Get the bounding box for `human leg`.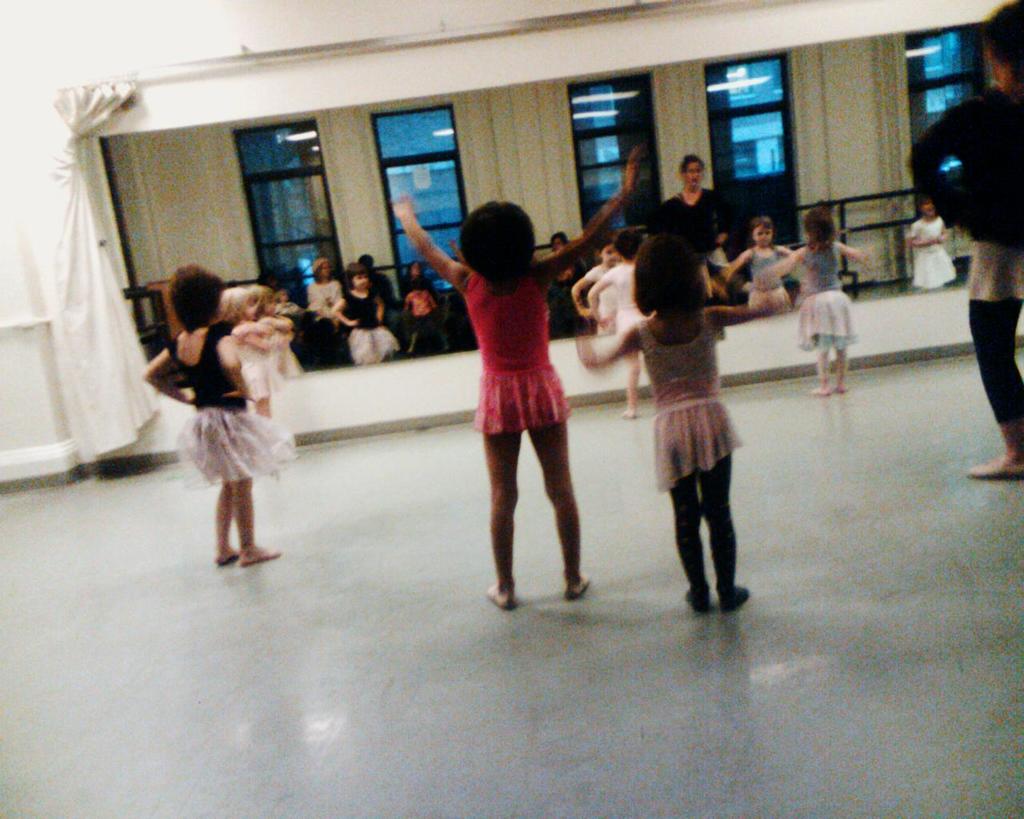
[left=667, top=471, right=718, bottom=613].
